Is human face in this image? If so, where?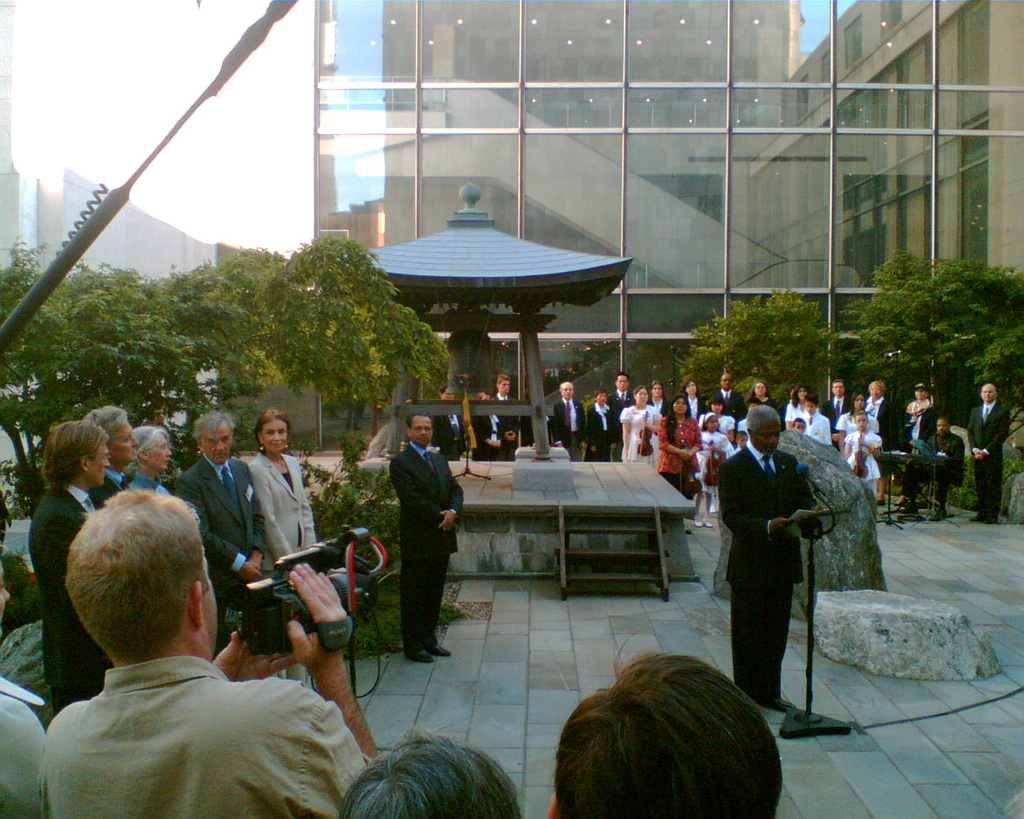
Yes, at <bbox>710, 404, 722, 413</bbox>.
